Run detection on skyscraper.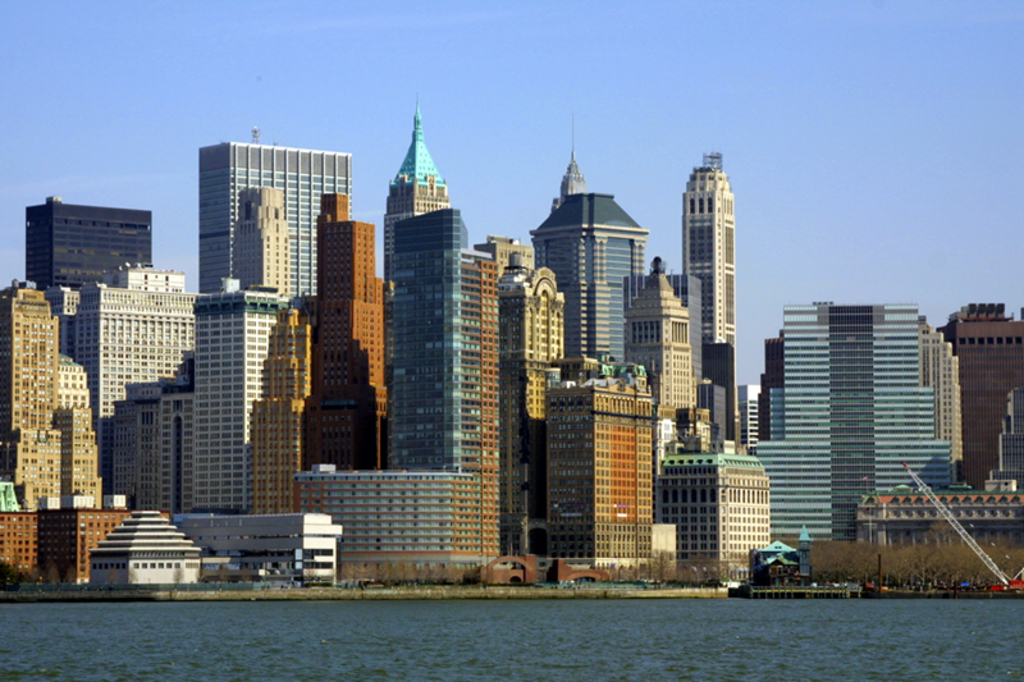
Result: x1=536 y1=348 x2=668 y2=578.
